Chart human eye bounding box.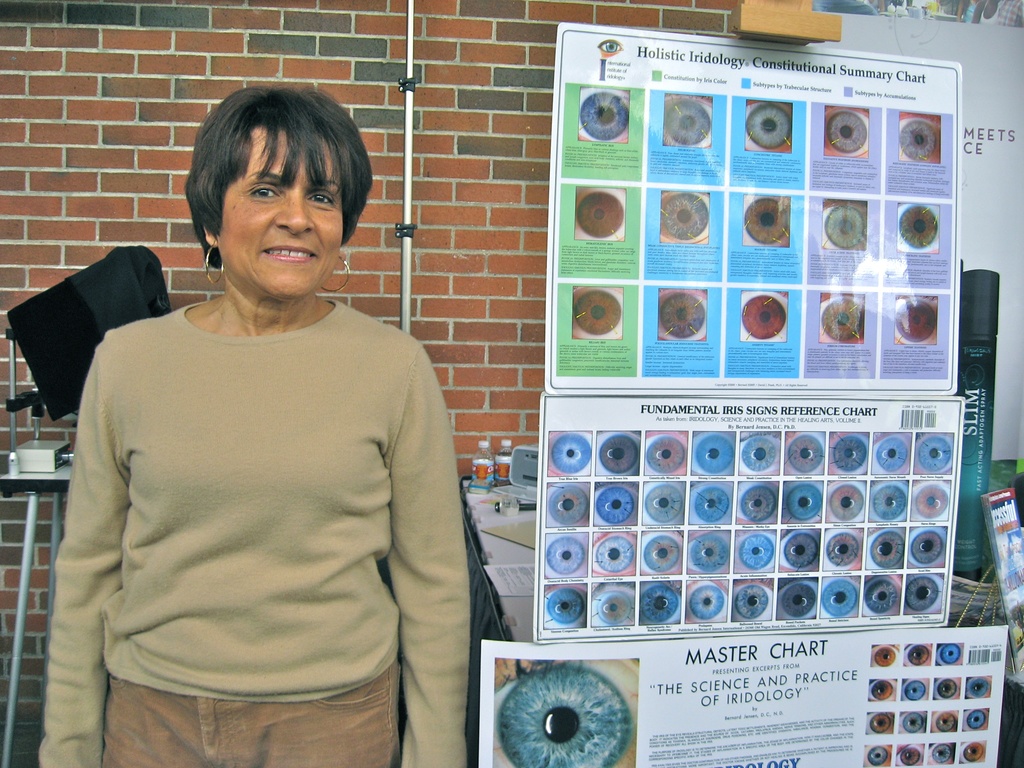
Charted: pyautogui.locateOnScreen(493, 656, 636, 767).
